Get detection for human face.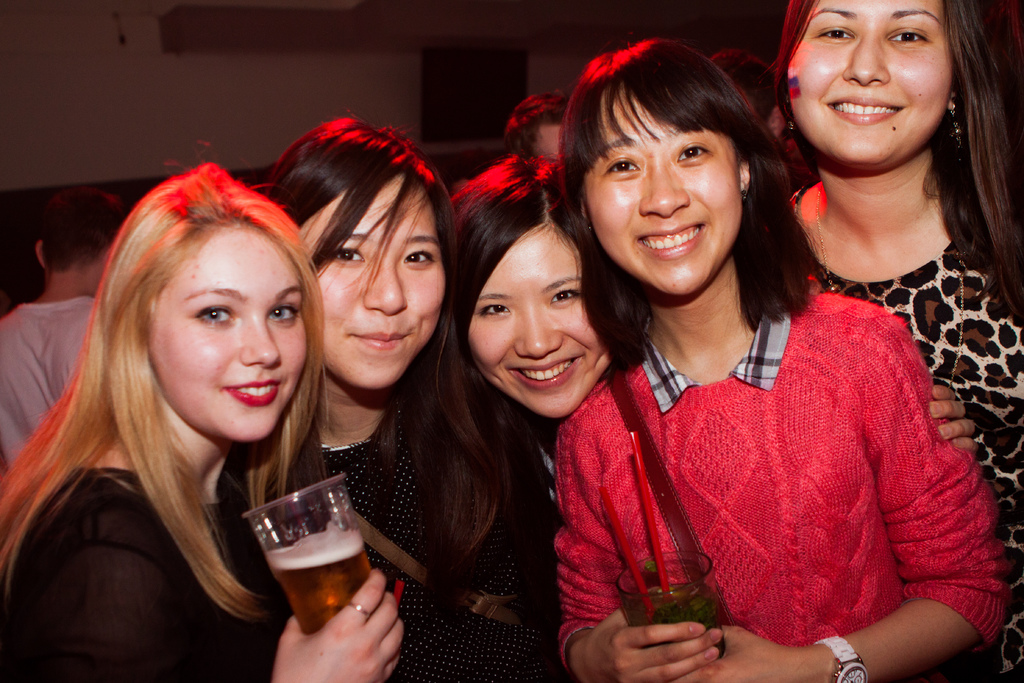
Detection: [left=470, top=220, right=611, bottom=420].
